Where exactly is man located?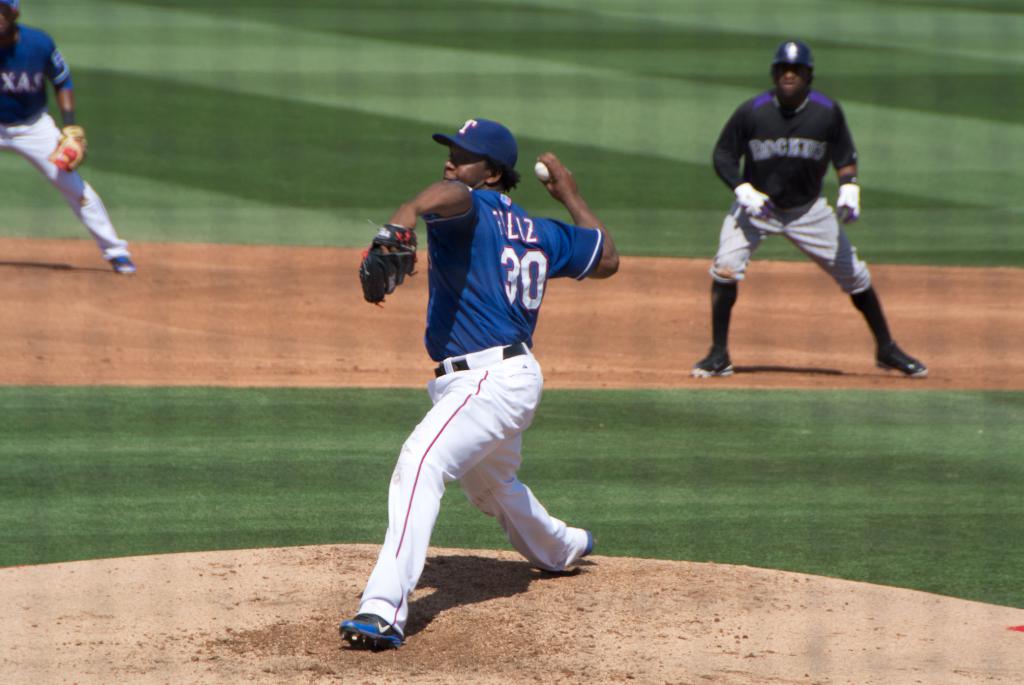
Its bounding box is box(2, 39, 127, 271).
